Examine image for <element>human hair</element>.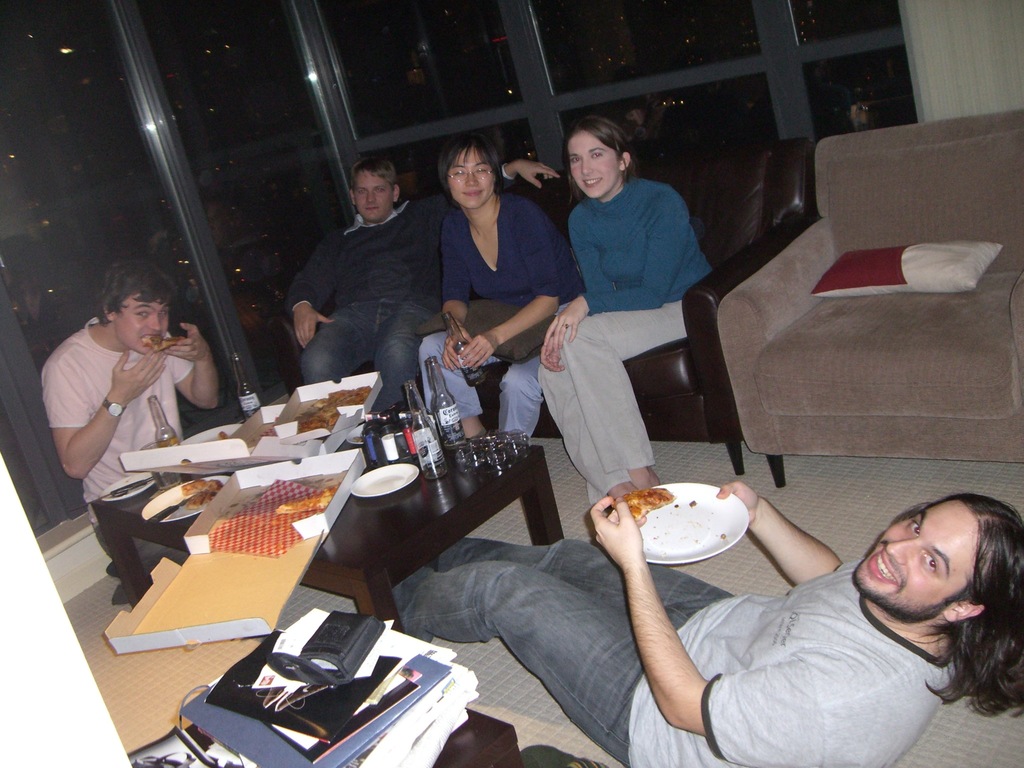
Examination result: (430,134,509,192).
